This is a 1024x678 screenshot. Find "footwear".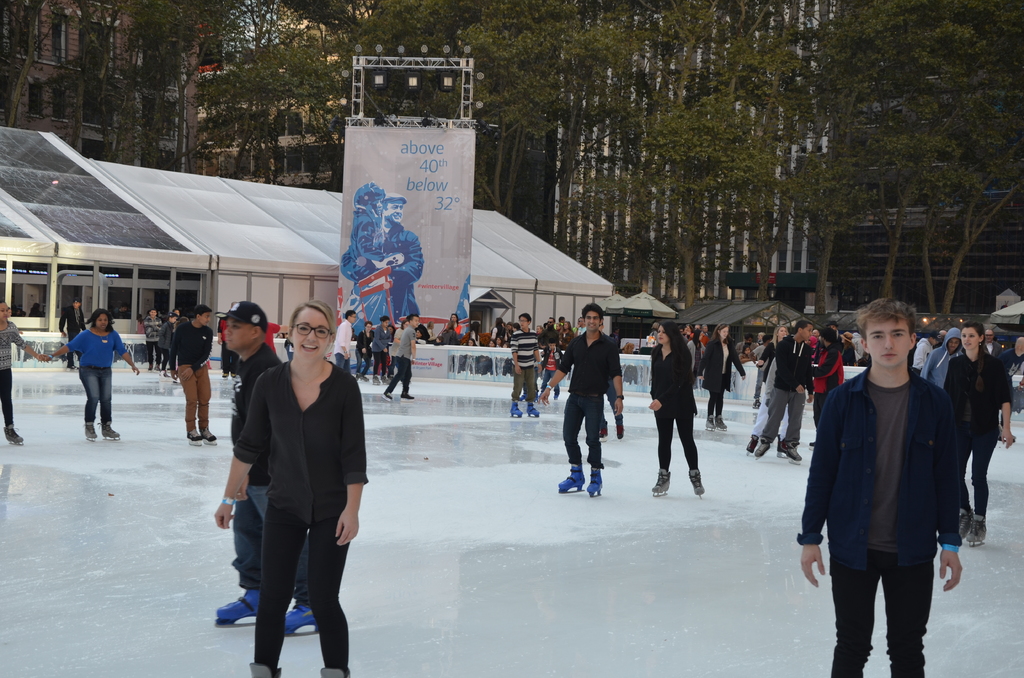
Bounding box: x1=3, y1=424, x2=24, y2=442.
